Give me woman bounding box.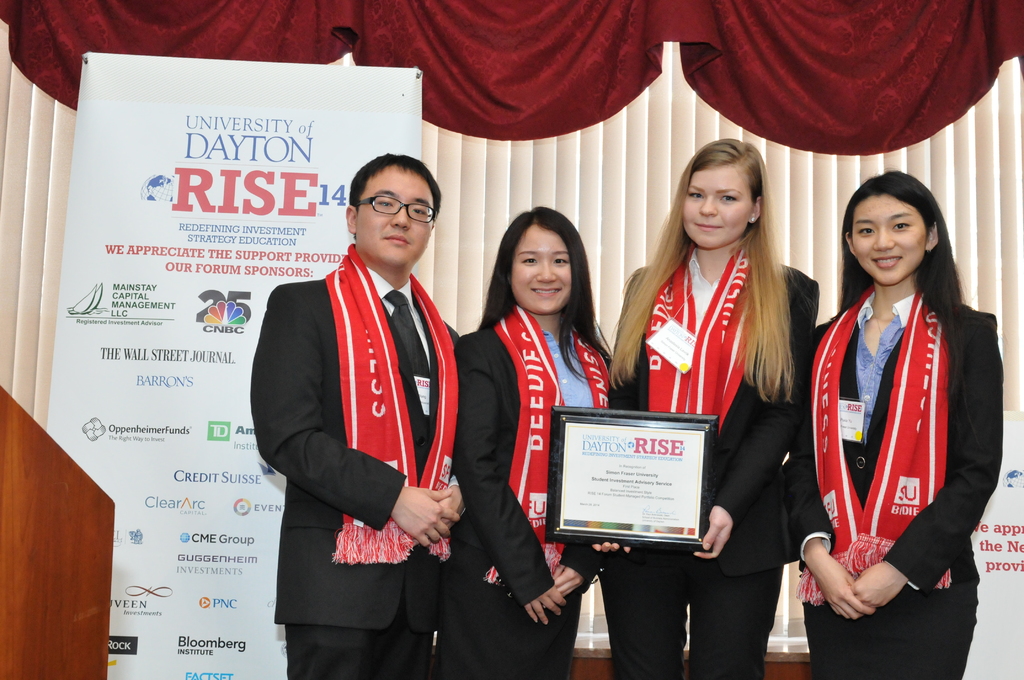
(602, 145, 820, 679).
